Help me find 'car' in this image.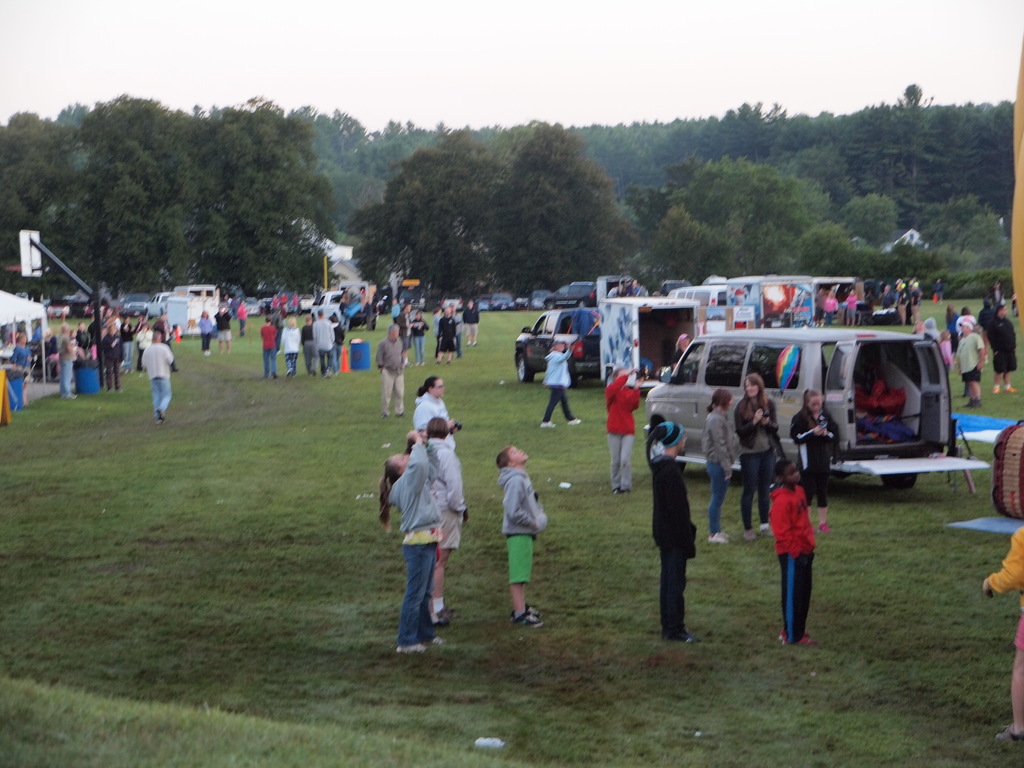
Found it: (x1=512, y1=310, x2=600, y2=384).
